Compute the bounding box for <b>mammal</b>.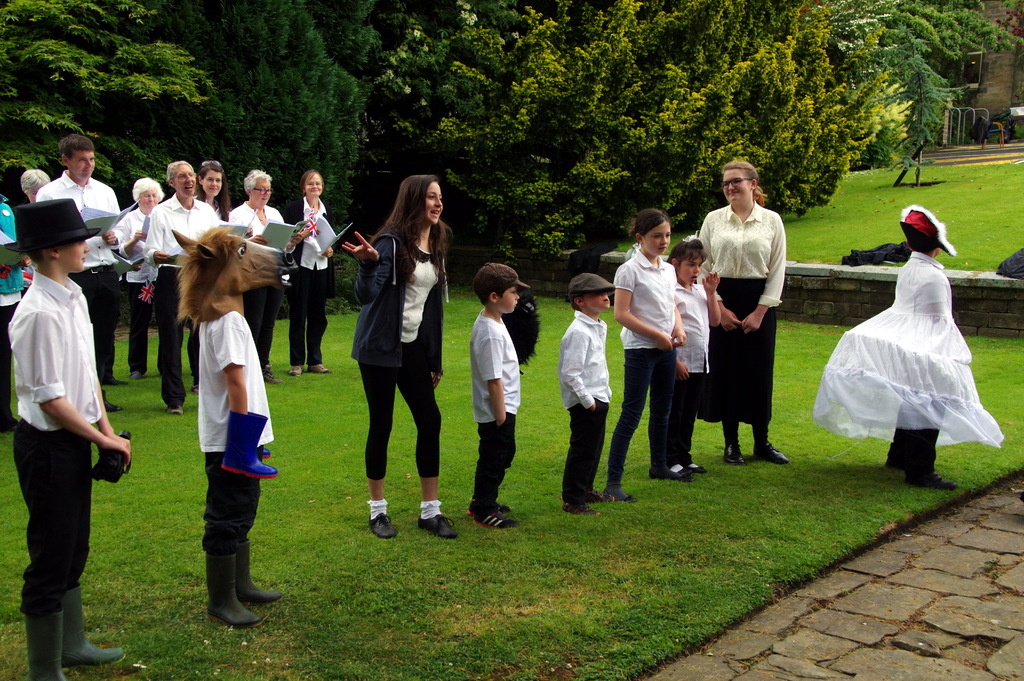
bbox=[674, 240, 721, 474].
